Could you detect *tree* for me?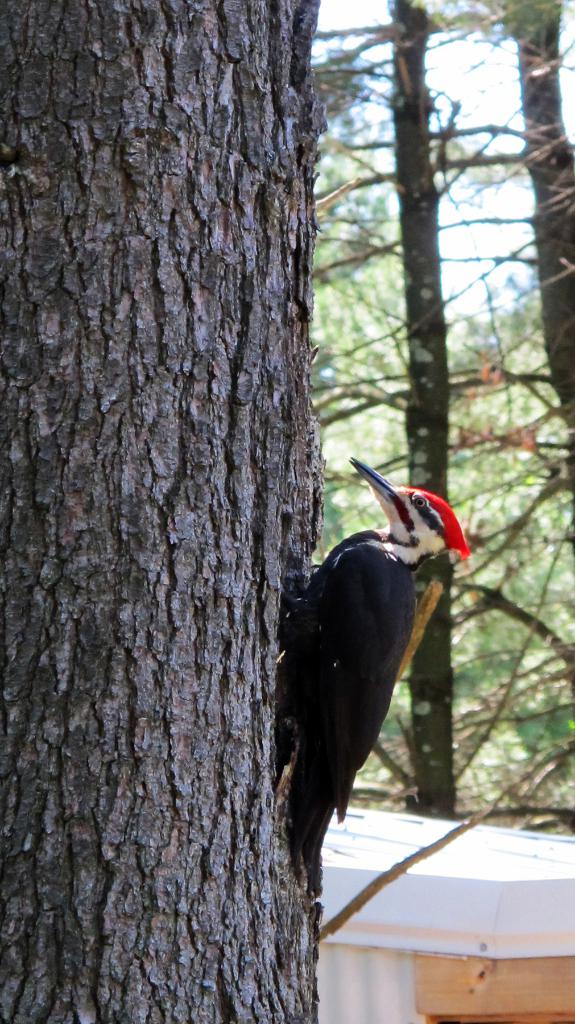
Detection result: [x1=309, y1=0, x2=571, y2=824].
